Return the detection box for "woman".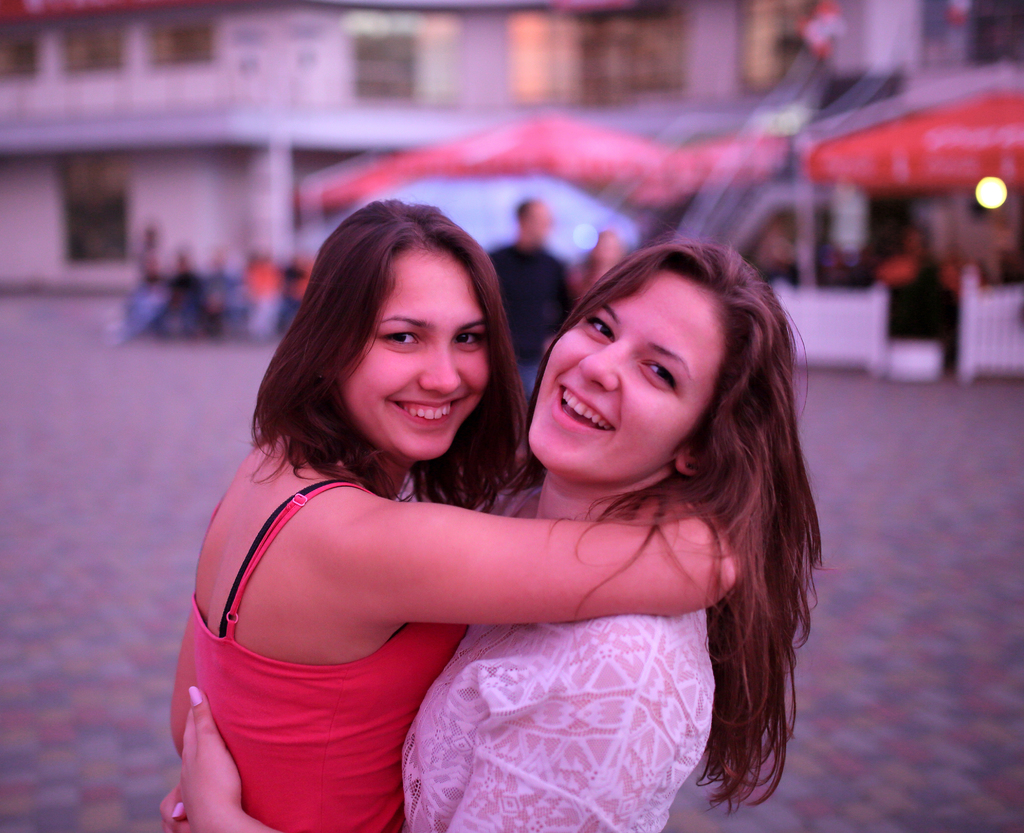
select_region(165, 242, 792, 832).
